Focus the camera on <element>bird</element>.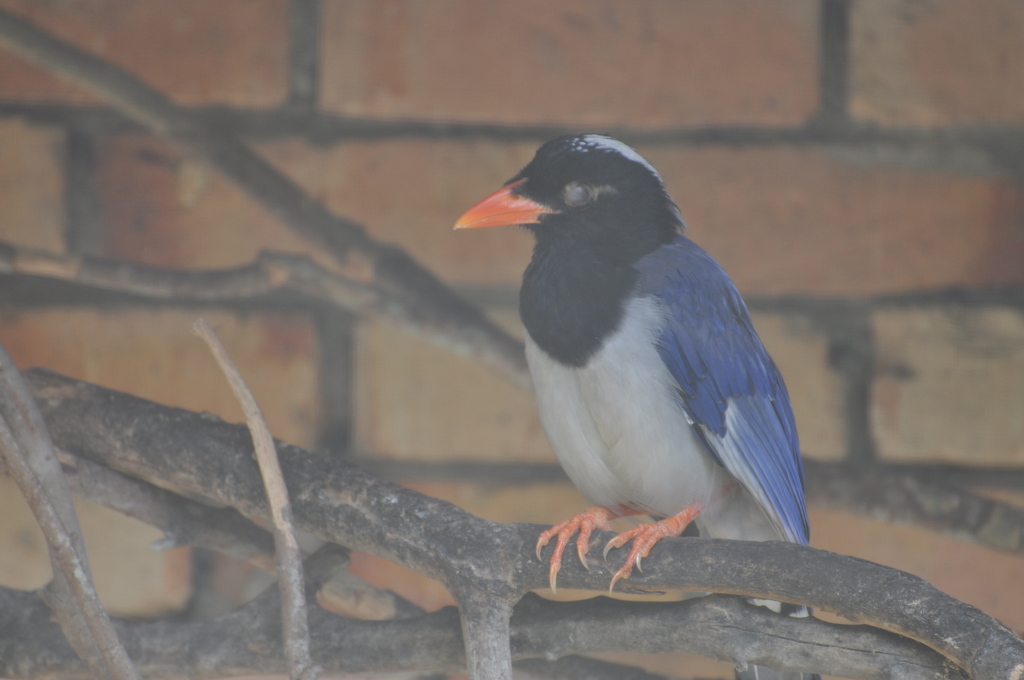
Focus region: {"left": 444, "top": 131, "right": 812, "bottom": 590}.
